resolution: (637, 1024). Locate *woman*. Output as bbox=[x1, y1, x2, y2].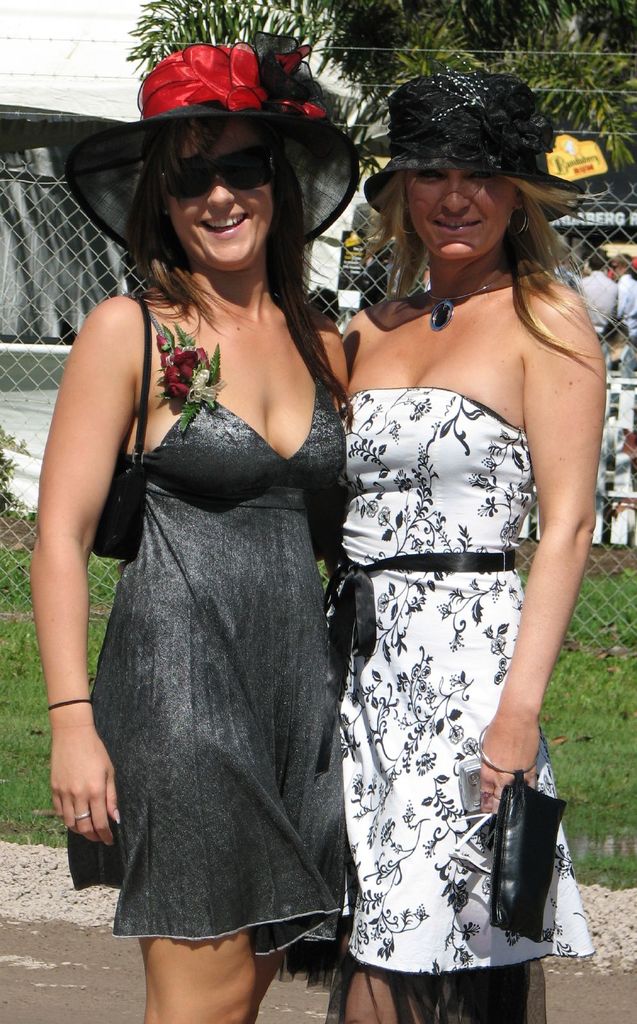
bbox=[40, 47, 391, 998].
